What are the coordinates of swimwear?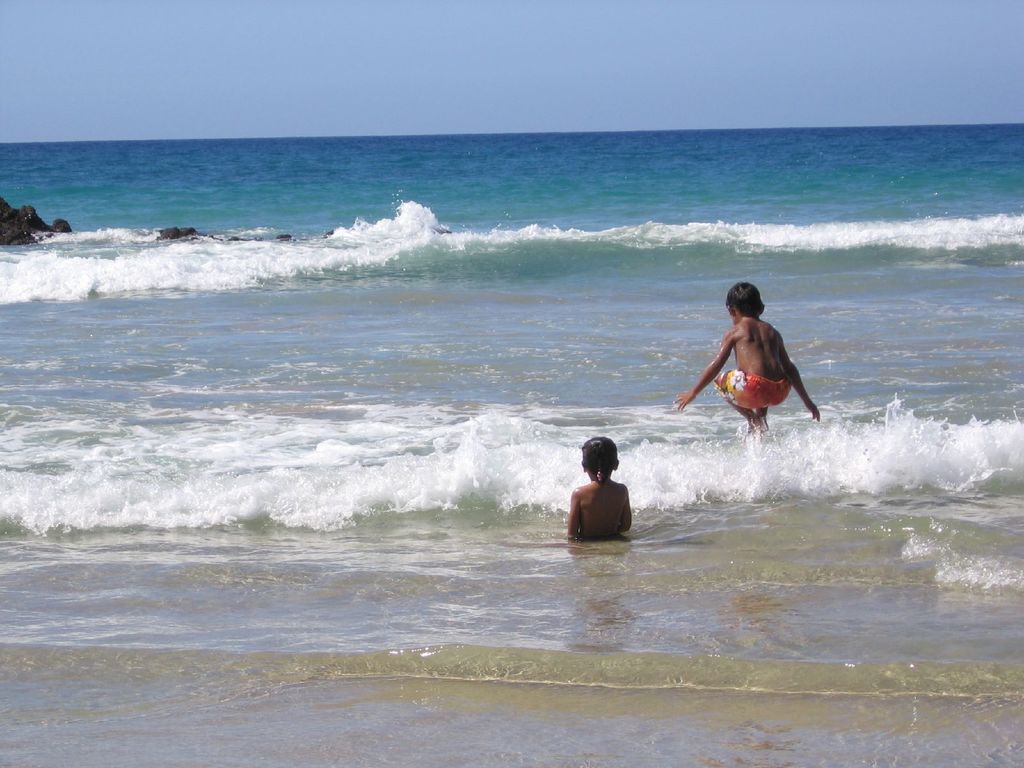
[715,373,799,420].
